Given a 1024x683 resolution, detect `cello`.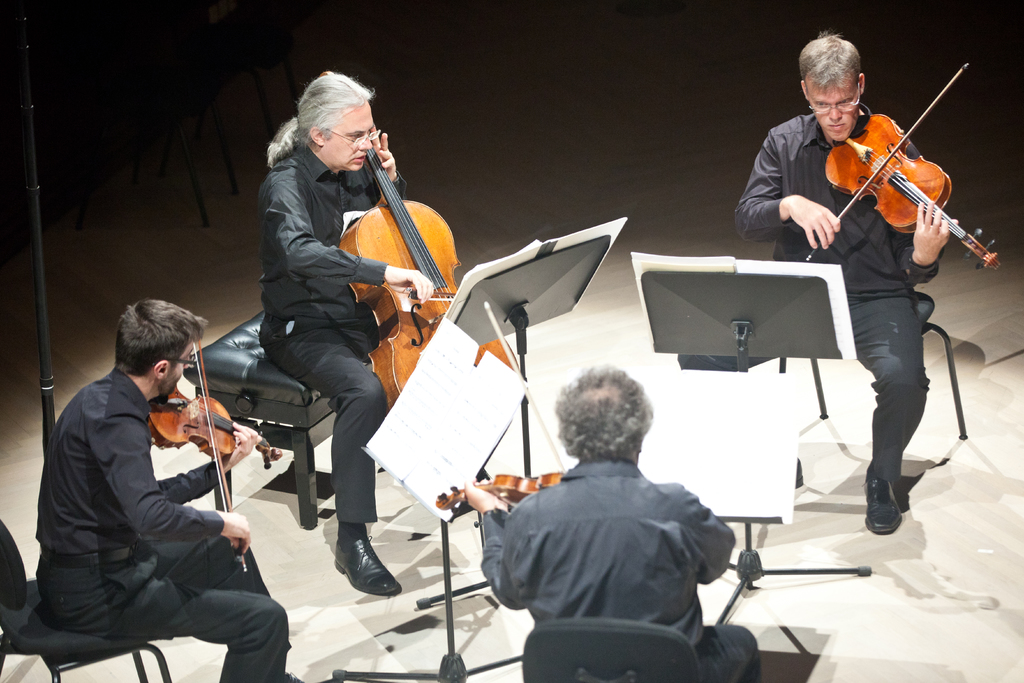
crop(808, 65, 1004, 276).
